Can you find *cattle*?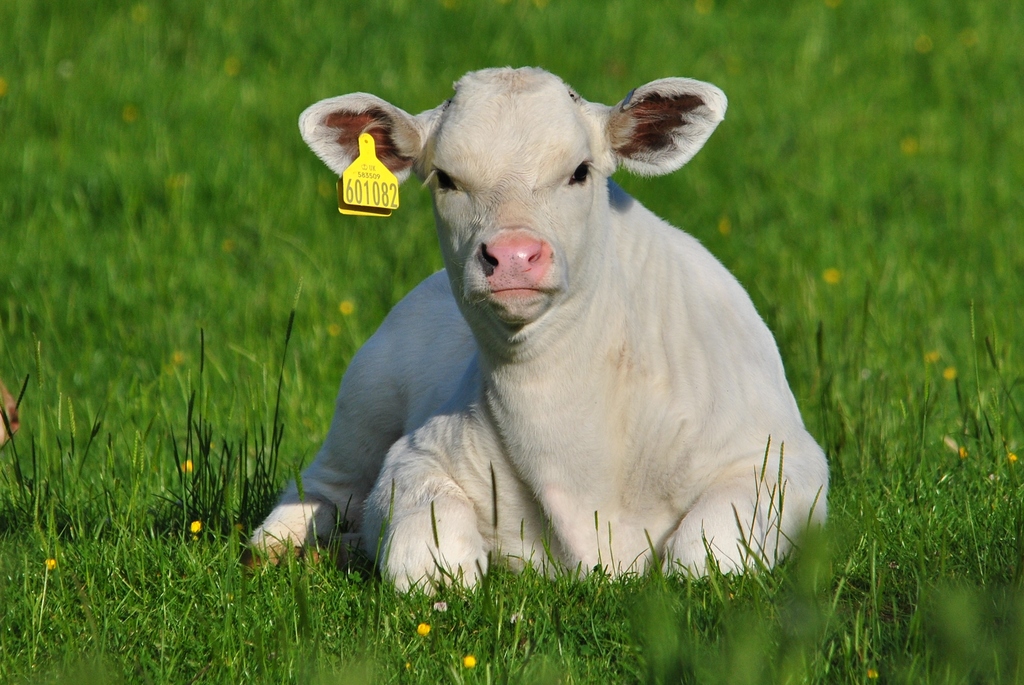
Yes, bounding box: 216 44 859 587.
